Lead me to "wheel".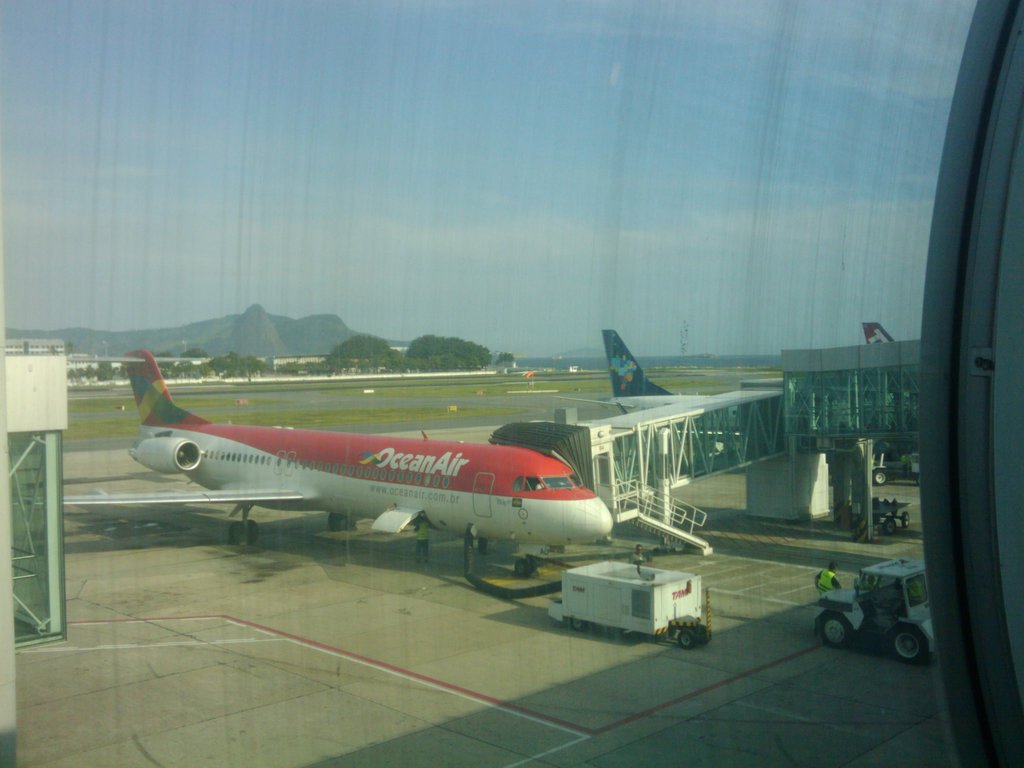
Lead to x1=329, y1=515, x2=344, y2=531.
